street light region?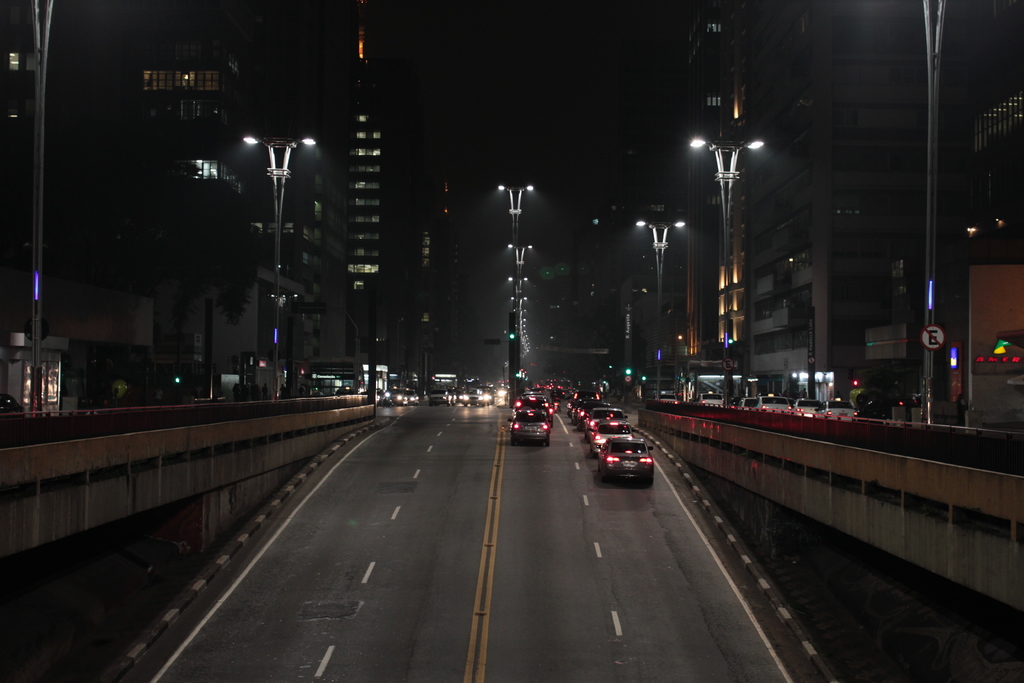
region(22, 0, 53, 416)
